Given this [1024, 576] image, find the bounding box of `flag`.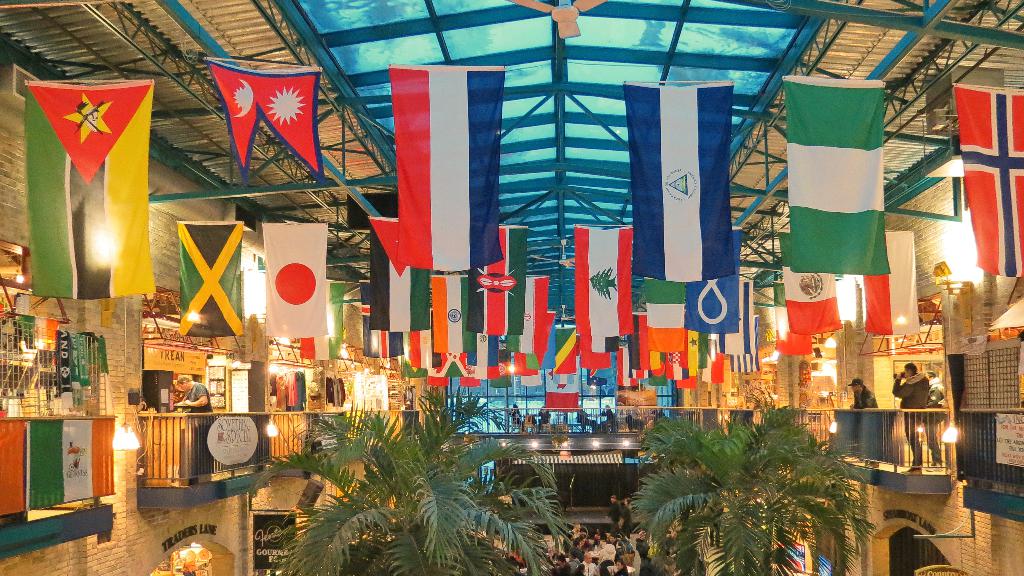
(left=785, top=78, right=897, bottom=277).
